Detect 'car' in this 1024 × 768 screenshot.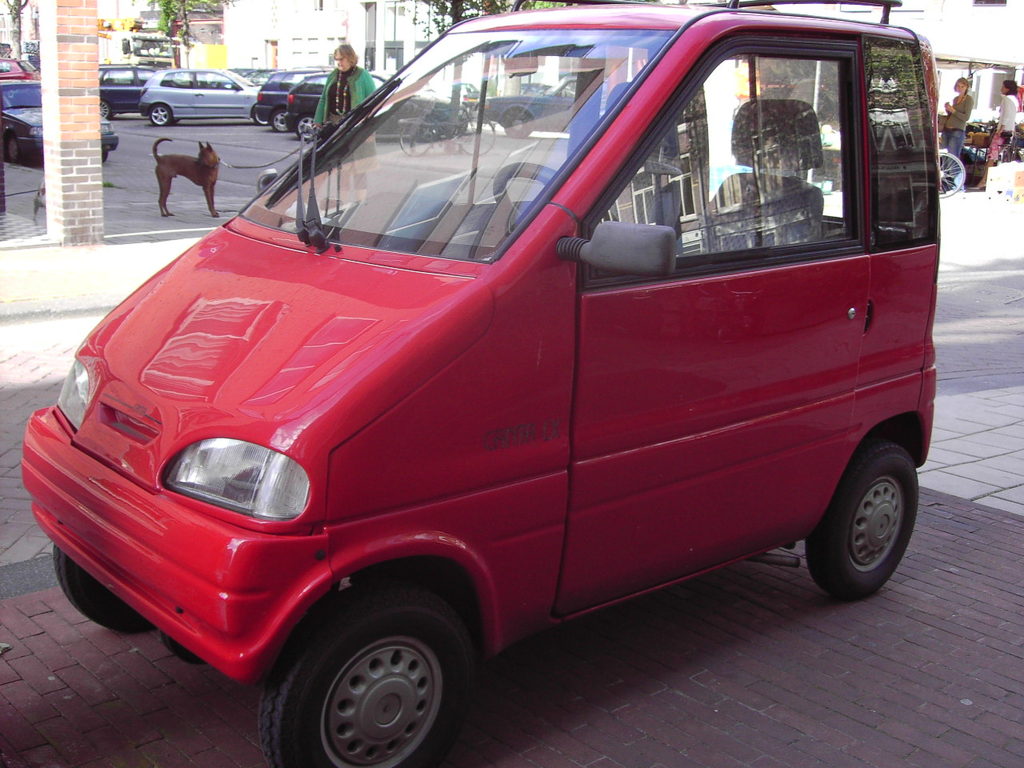
Detection: x1=0, y1=58, x2=38, y2=84.
